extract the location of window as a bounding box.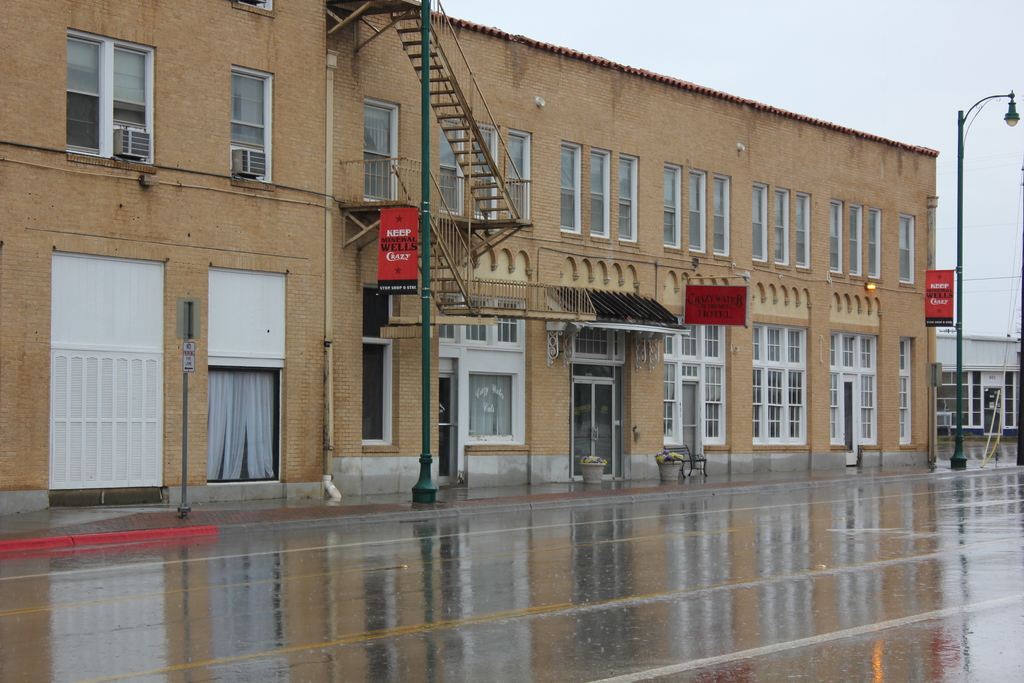
[left=438, top=115, right=534, bottom=231].
